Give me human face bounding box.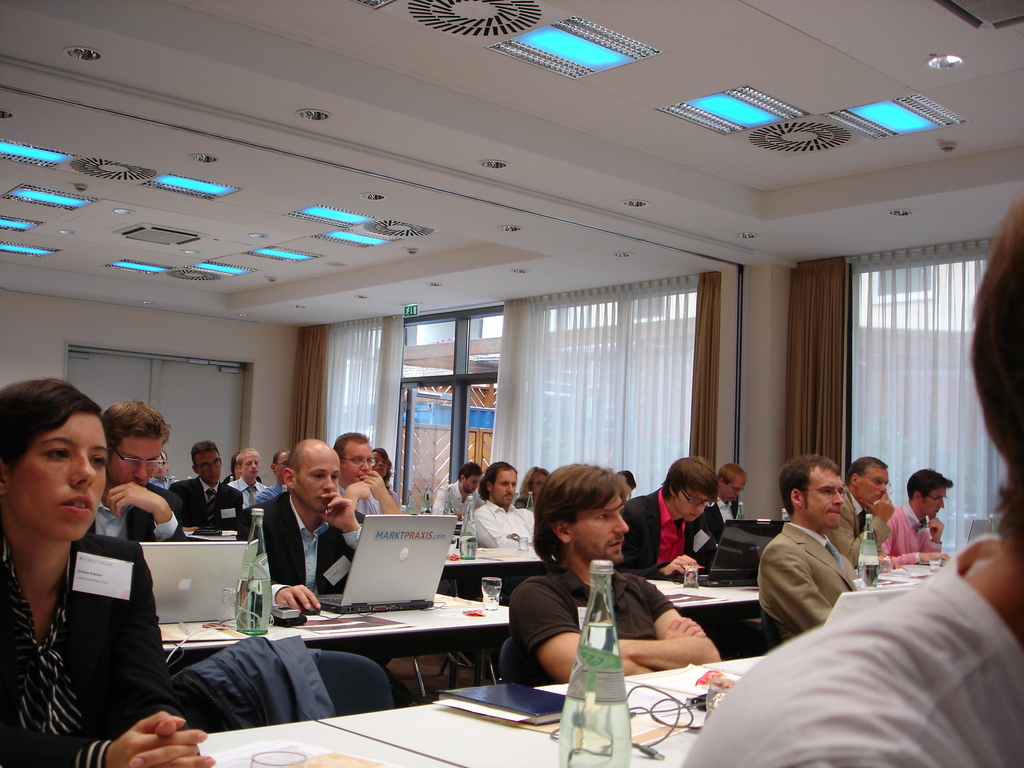
locate(106, 431, 161, 485).
